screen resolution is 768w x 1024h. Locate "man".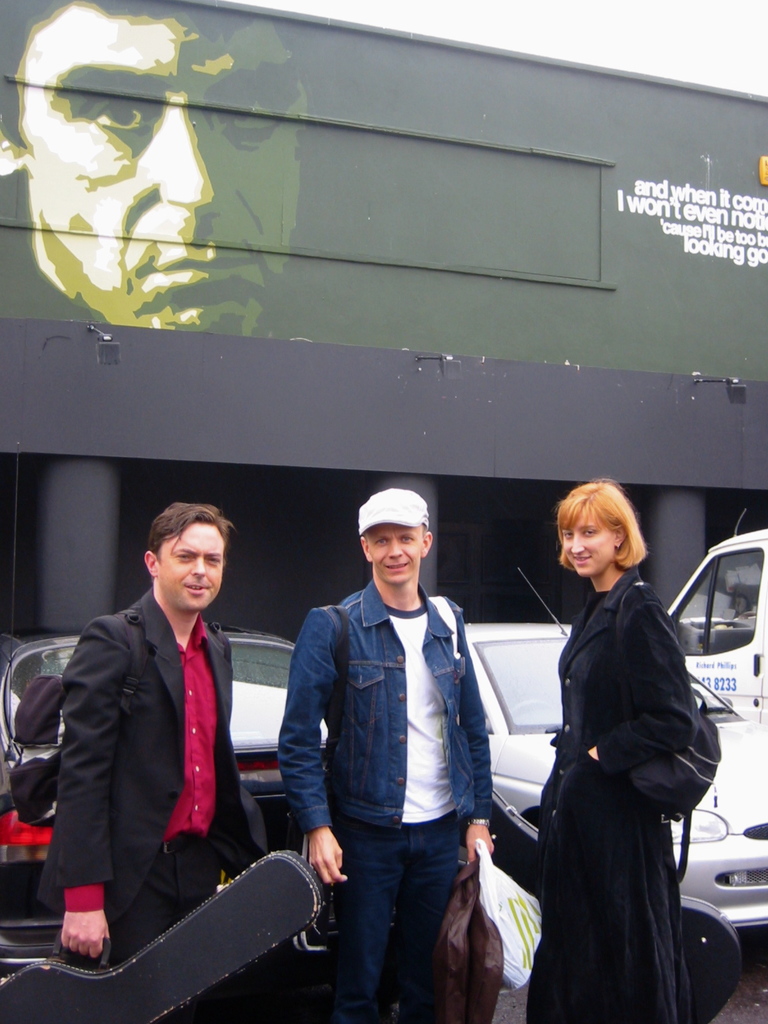
(0,0,310,337).
